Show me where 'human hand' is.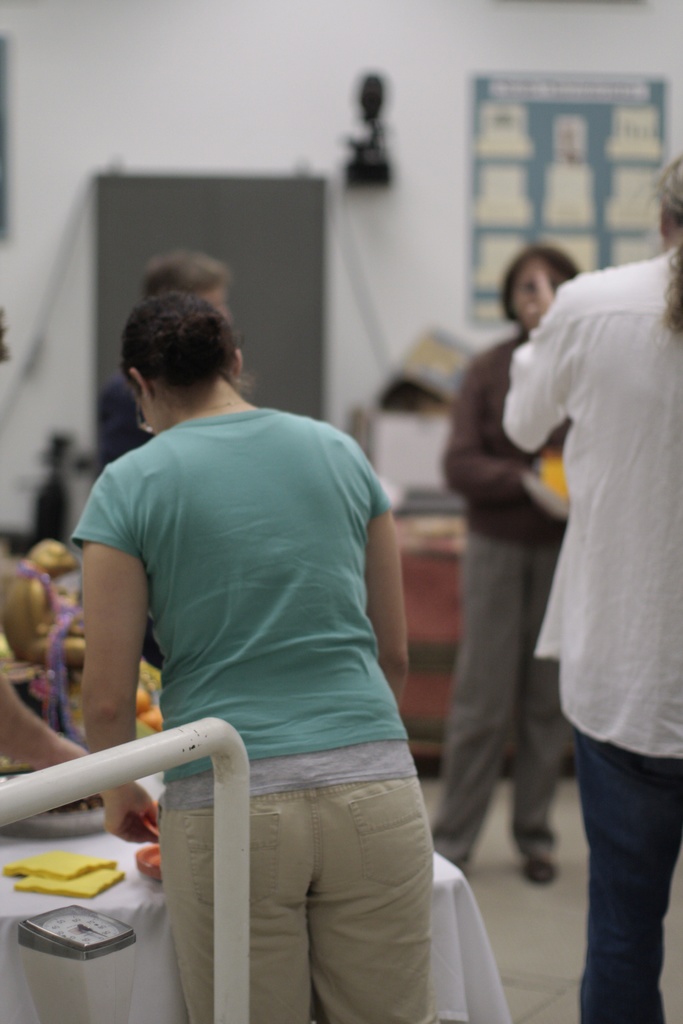
'human hand' is at x1=104, y1=777, x2=158, y2=847.
